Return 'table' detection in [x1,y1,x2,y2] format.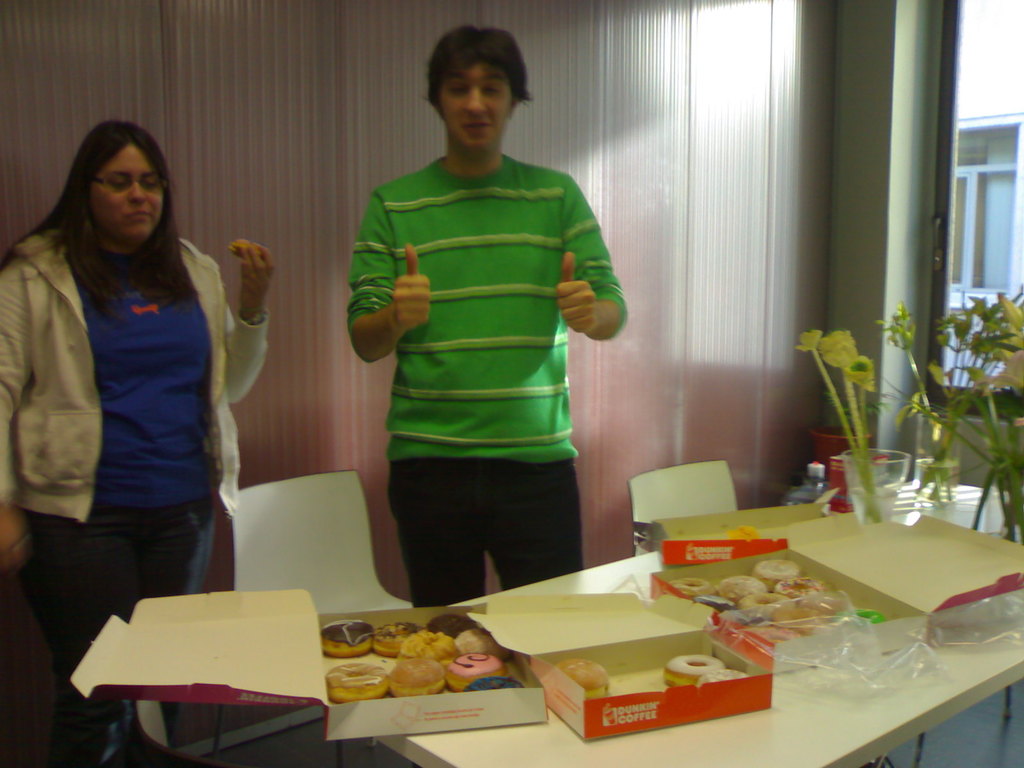
[277,484,1014,758].
